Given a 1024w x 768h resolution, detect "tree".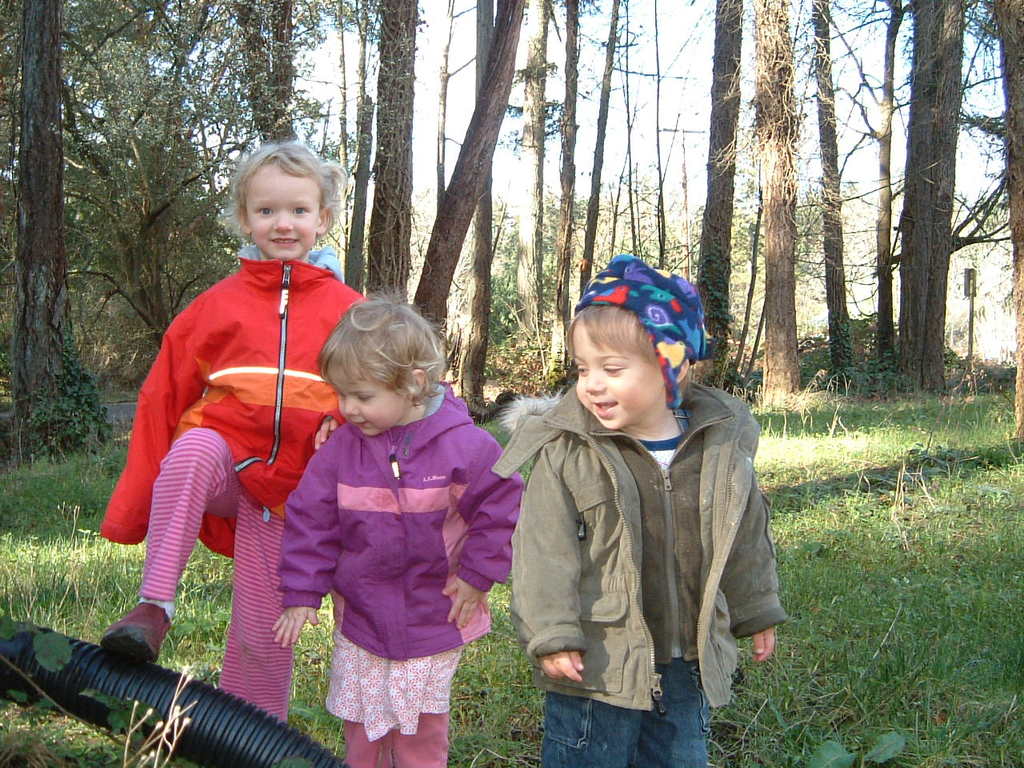
0/0/112/454.
